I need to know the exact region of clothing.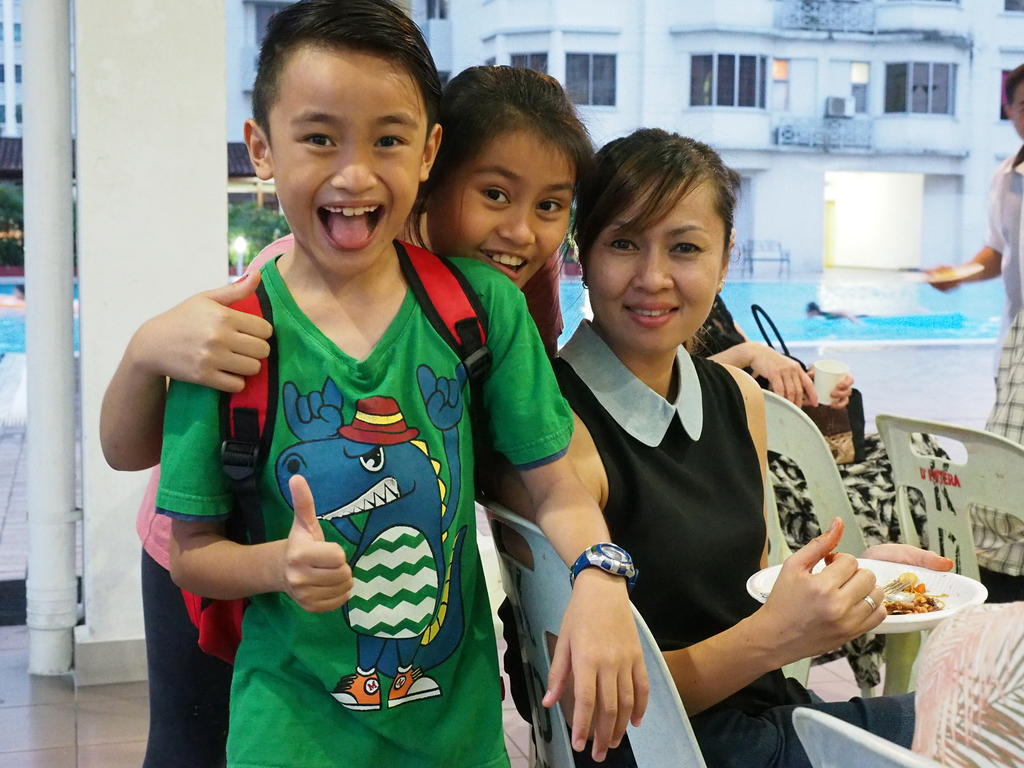
Region: [x1=977, y1=146, x2=1023, y2=376].
